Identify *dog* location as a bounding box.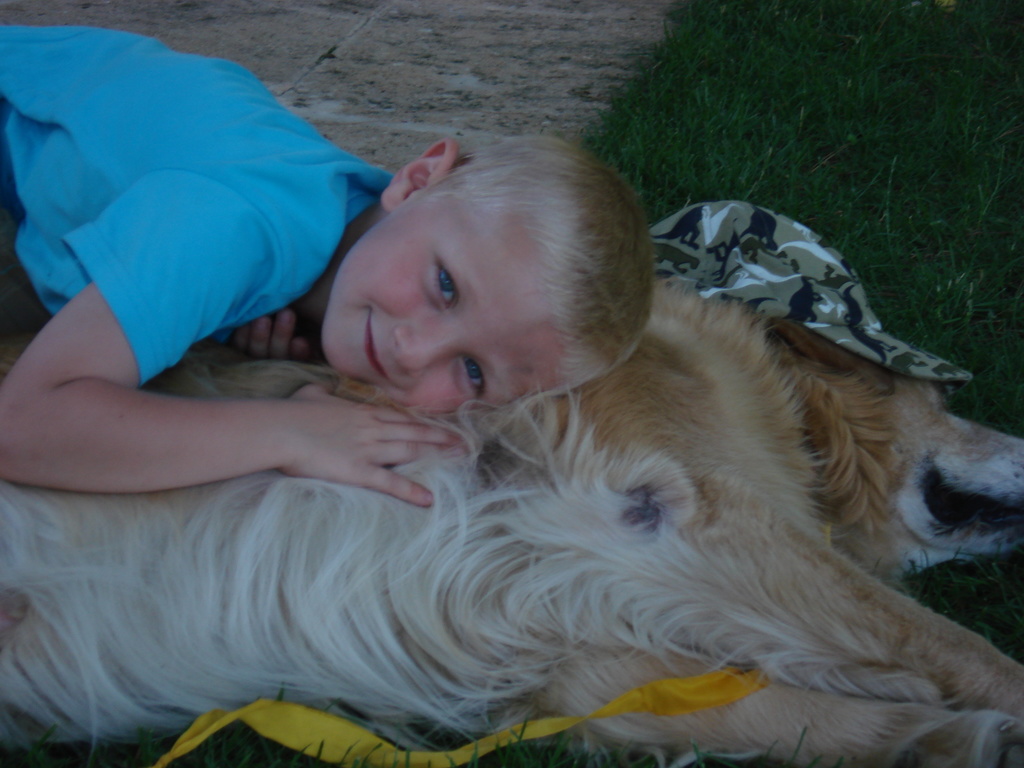
Rect(0, 280, 1023, 767).
